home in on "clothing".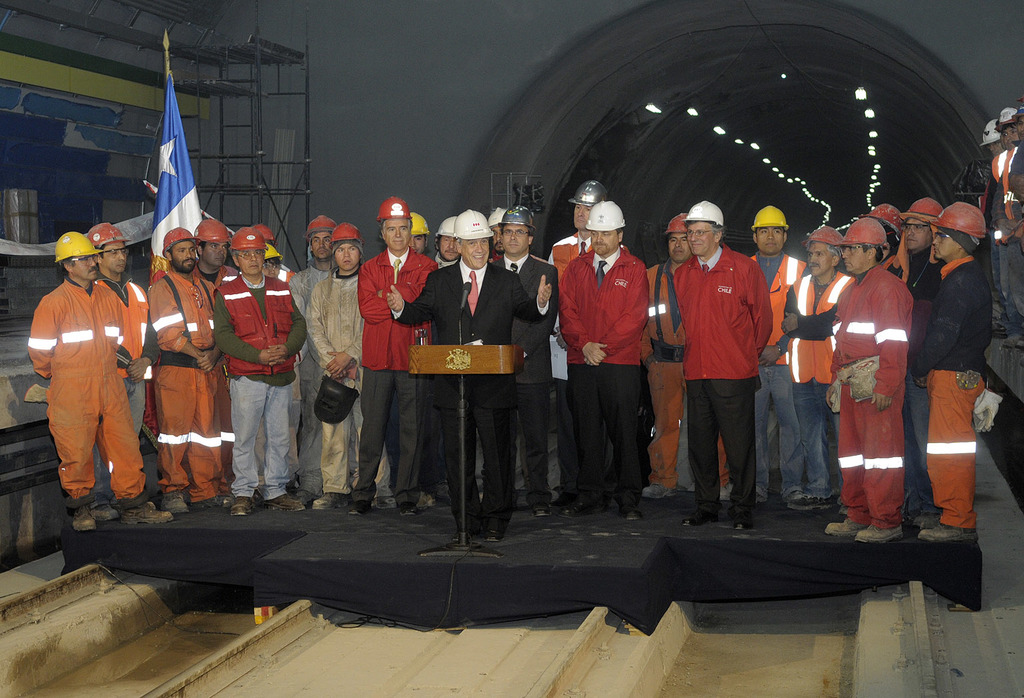
Homed in at left=919, top=259, right=991, bottom=526.
